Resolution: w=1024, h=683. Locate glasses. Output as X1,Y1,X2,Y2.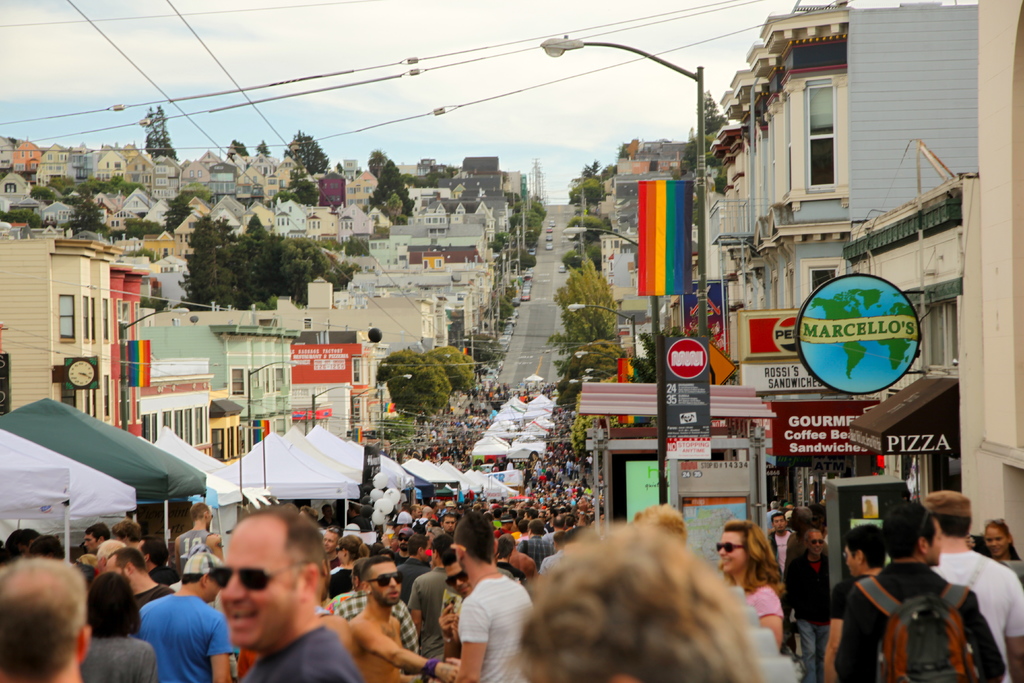
447,573,474,589.
